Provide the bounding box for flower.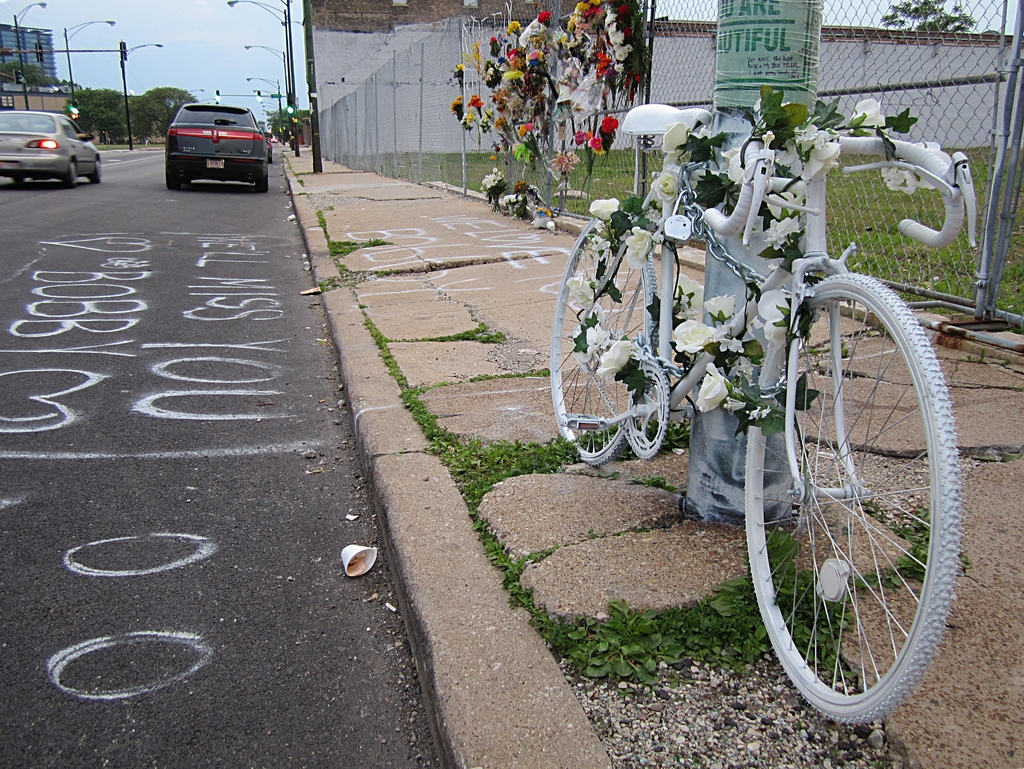
select_region(563, 272, 604, 322).
